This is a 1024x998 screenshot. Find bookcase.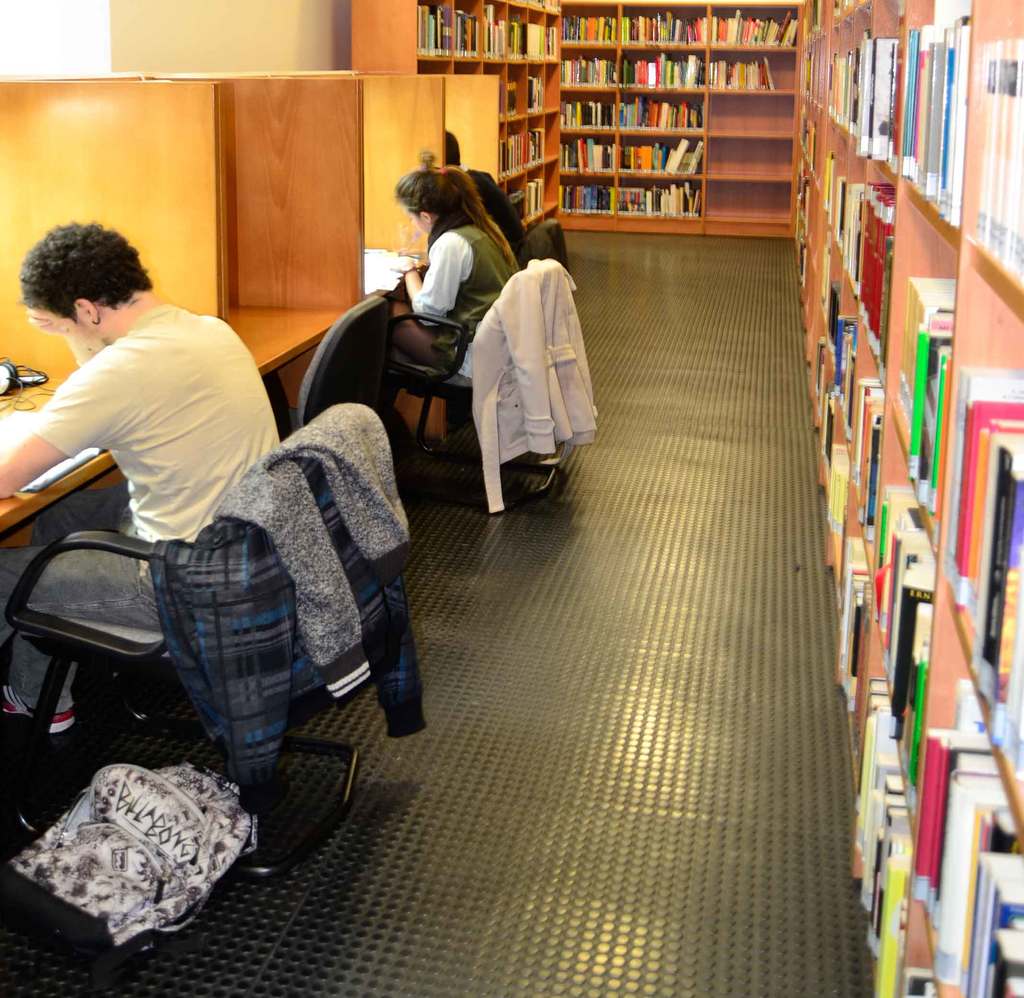
Bounding box: (351, 0, 557, 229).
